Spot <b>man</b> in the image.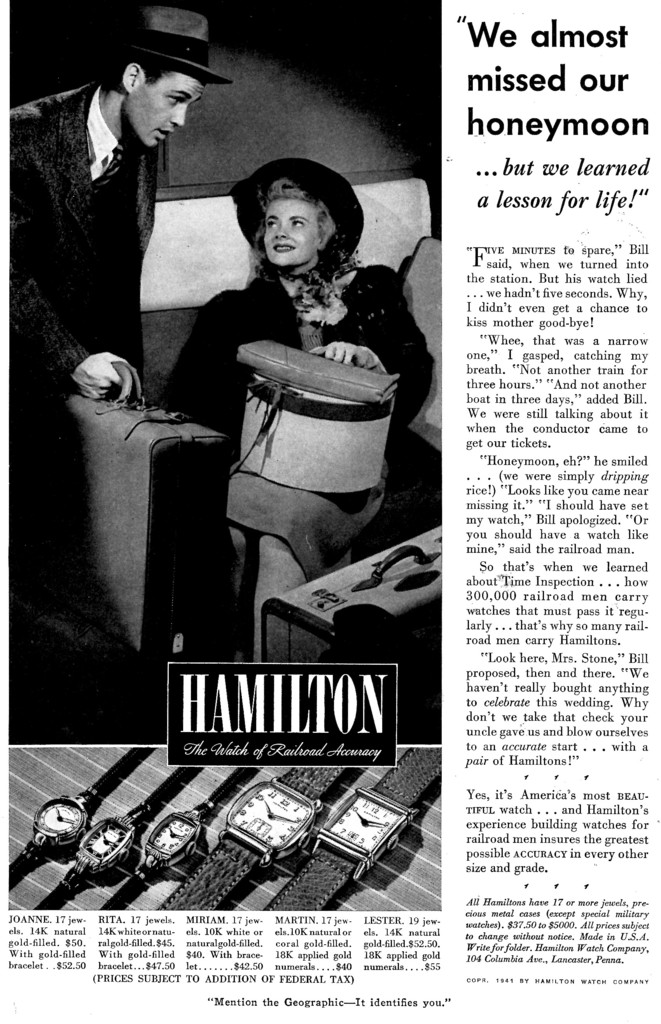
<b>man</b> found at Rect(20, 16, 234, 385).
